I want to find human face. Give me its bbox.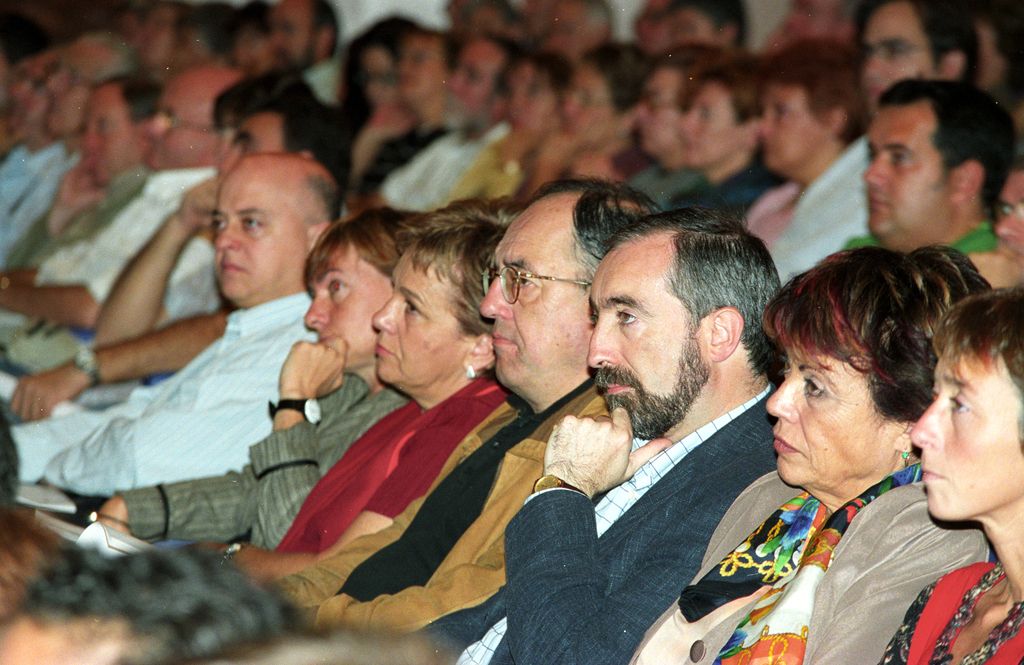
detection(859, 107, 953, 233).
